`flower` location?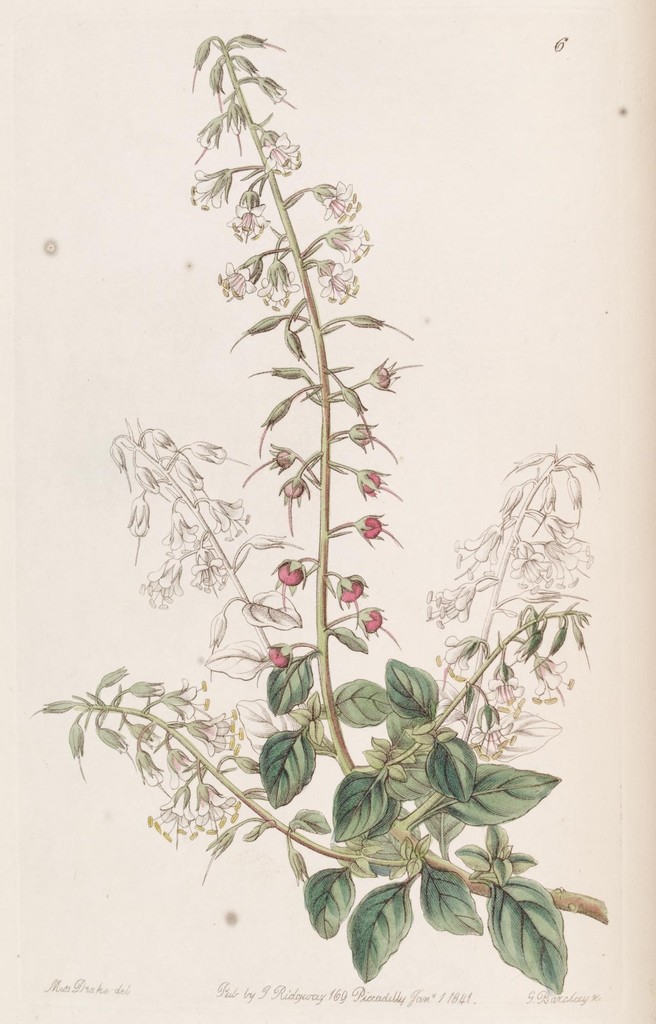
{"x1": 259, "y1": 134, "x2": 301, "y2": 177}
